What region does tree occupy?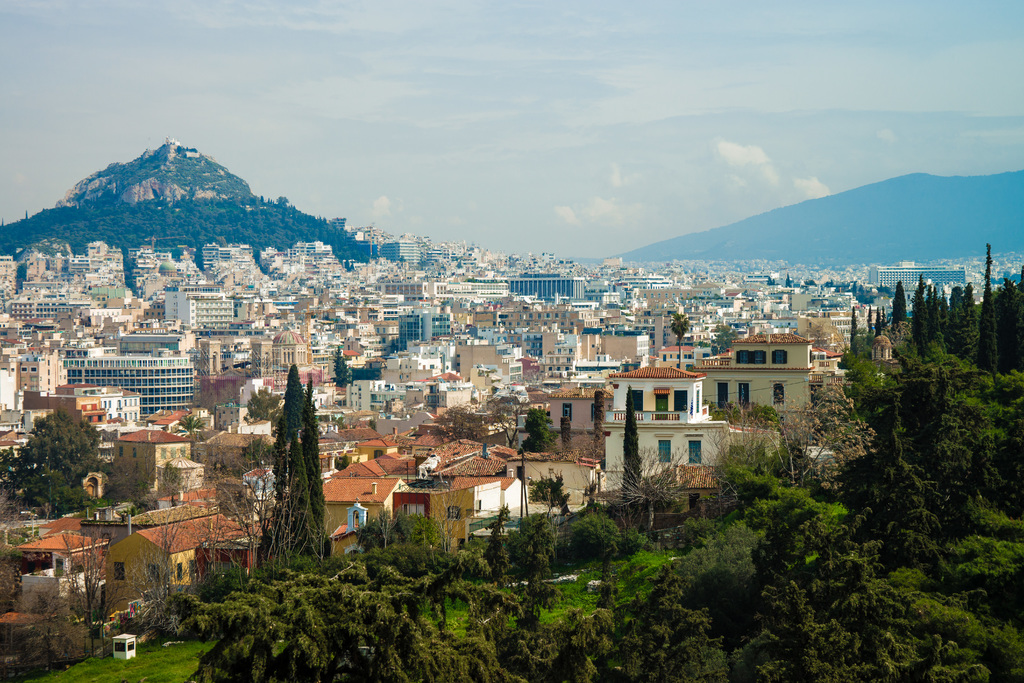
714,294,721,302.
